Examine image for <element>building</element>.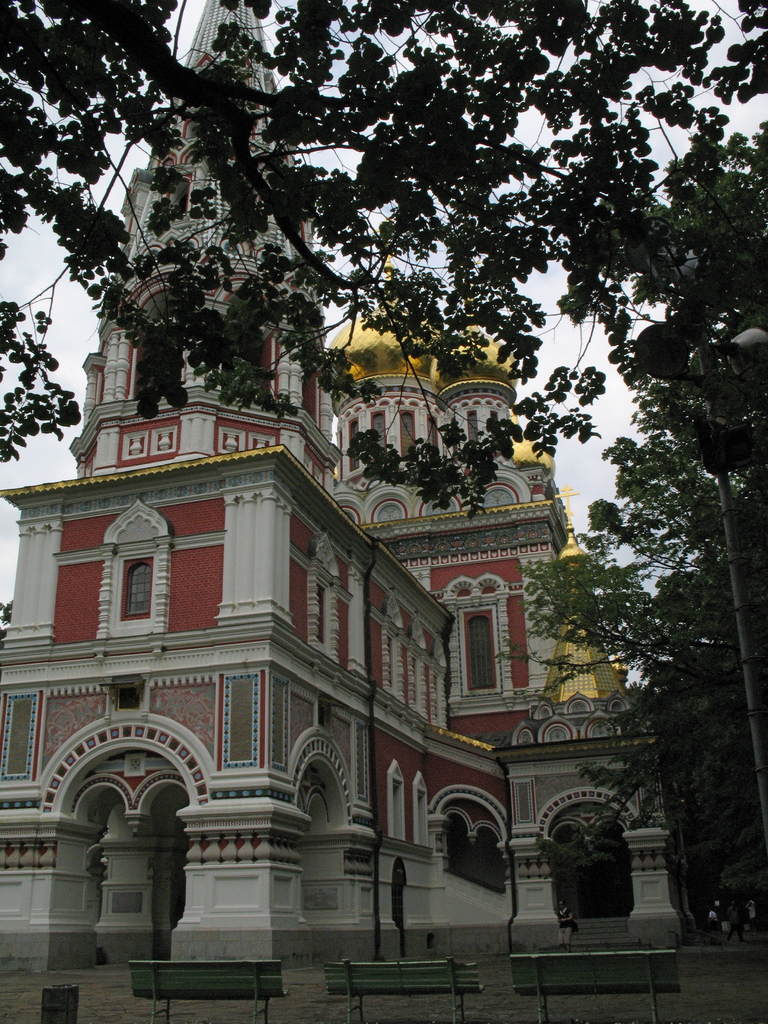
Examination result: <region>0, 0, 698, 974</region>.
